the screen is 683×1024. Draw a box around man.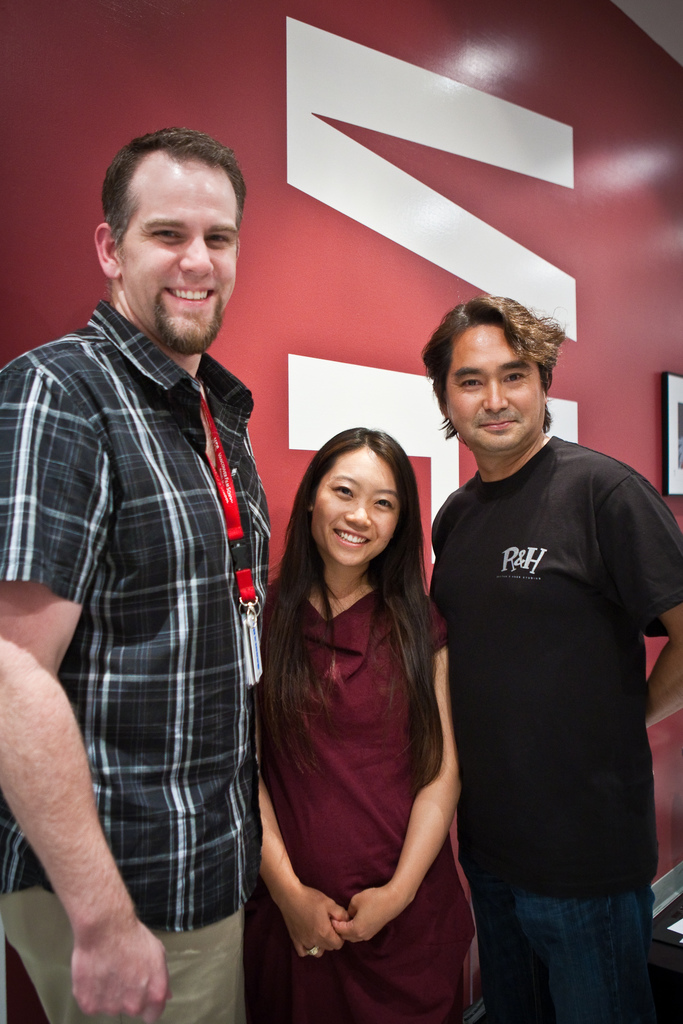
{"left": 432, "top": 291, "right": 682, "bottom": 1023}.
